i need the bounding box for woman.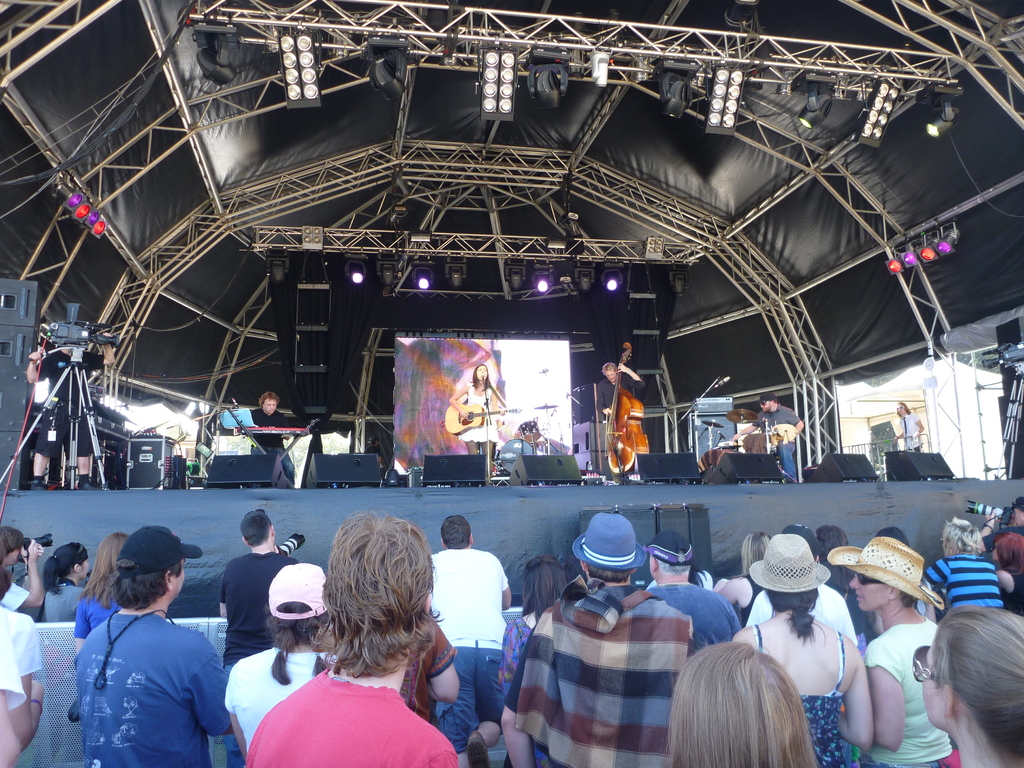
Here it is: [left=448, top=363, right=510, bottom=481].
